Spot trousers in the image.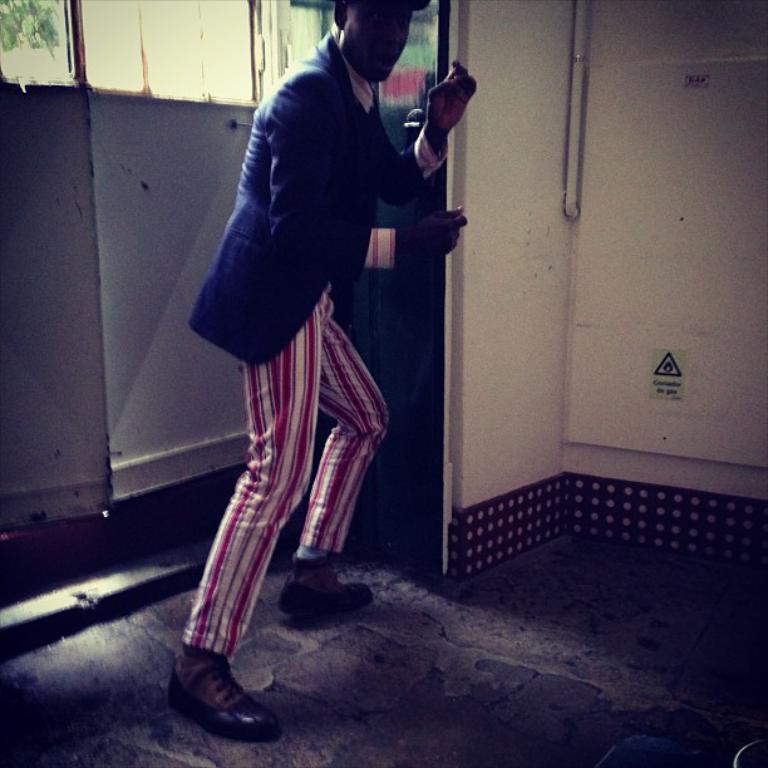
trousers found at <box>200,274,399,671</box>.
